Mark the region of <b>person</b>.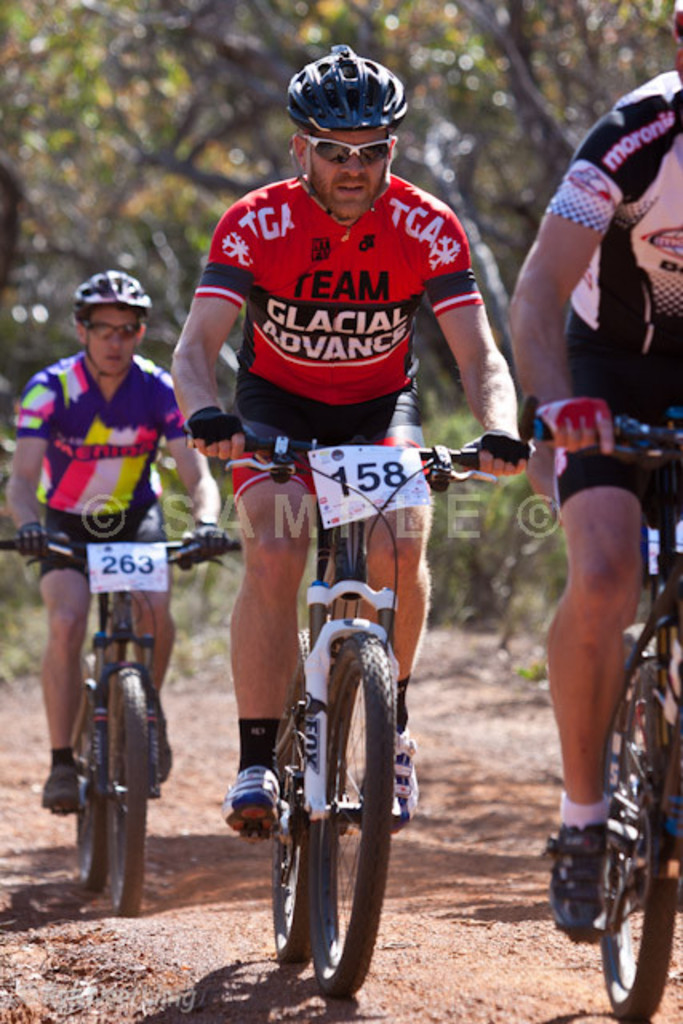
Region: box(504, 0, 681, 952).
